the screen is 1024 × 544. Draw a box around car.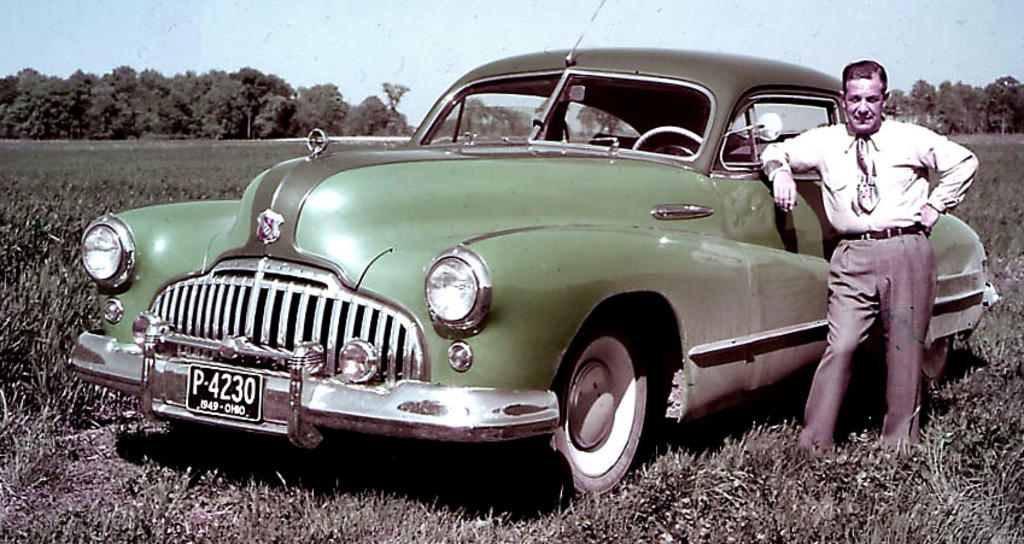
x1=66, y1=0, x2=1000, y2=507.
